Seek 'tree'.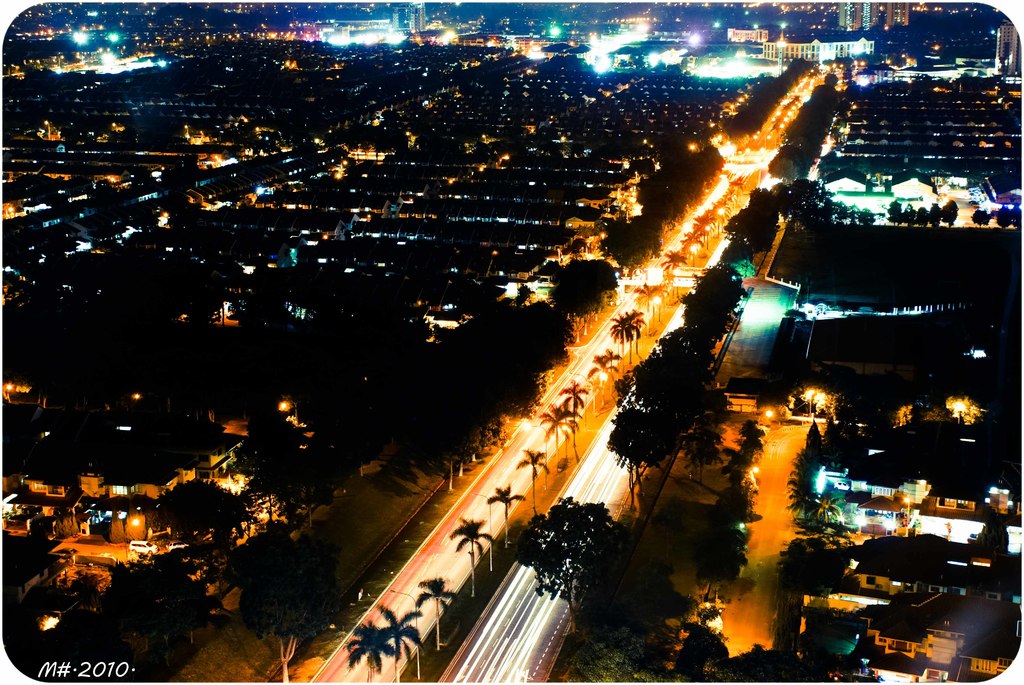
[792,492,840,544].
